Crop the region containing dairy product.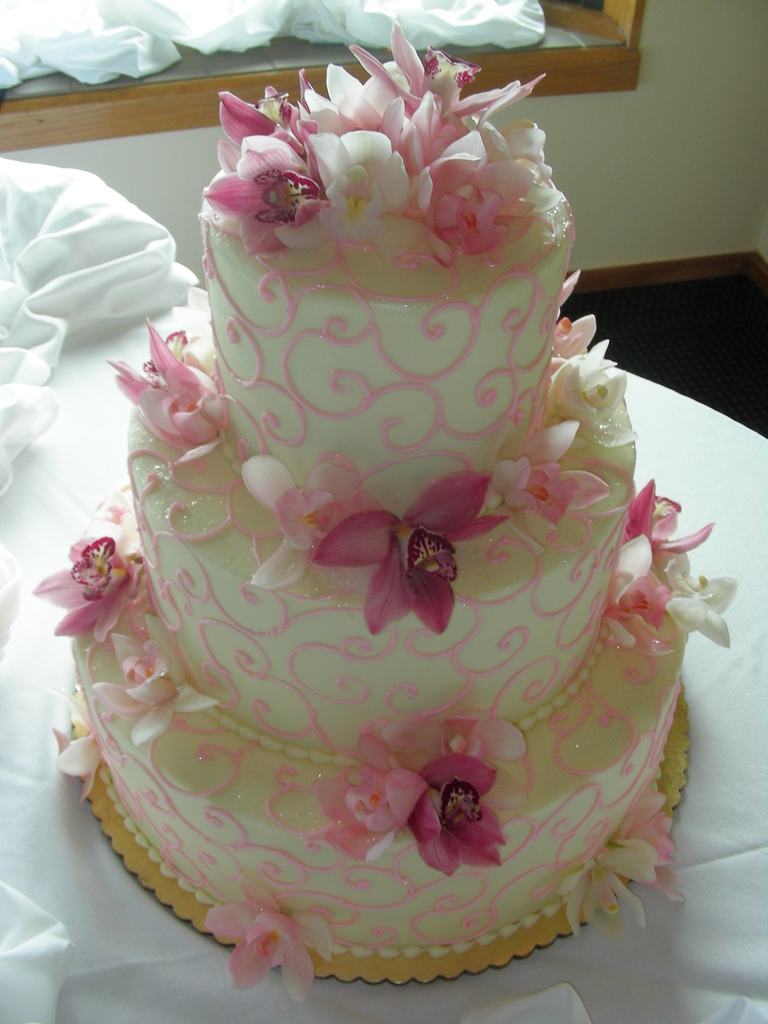
Crop region: <bbox>180, 47, 602, 496</bbox>.
